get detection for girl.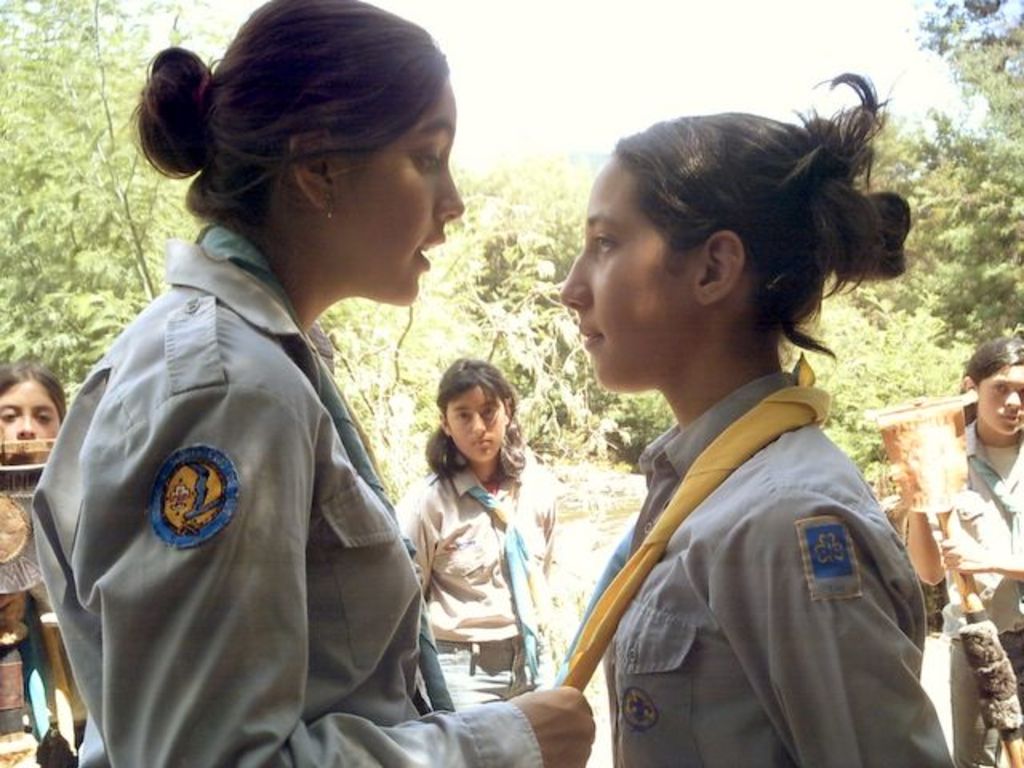
Detection: (0,366,90,766).
